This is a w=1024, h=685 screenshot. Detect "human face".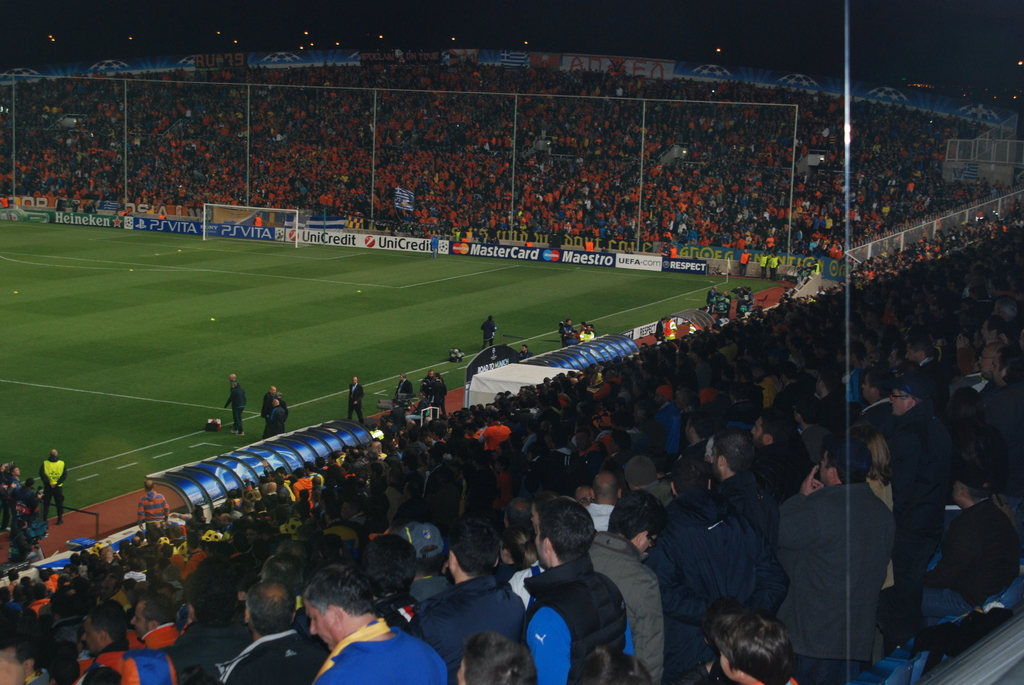
[891,391,907,415].
